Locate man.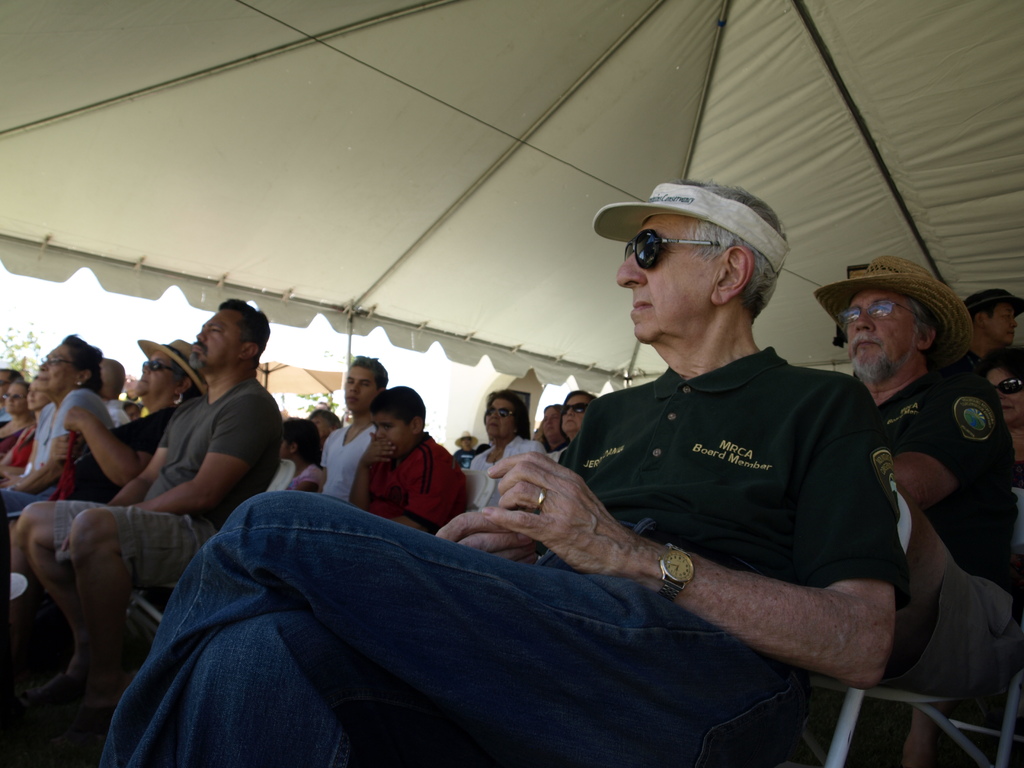
Bounding box: 0:369:20:424.
